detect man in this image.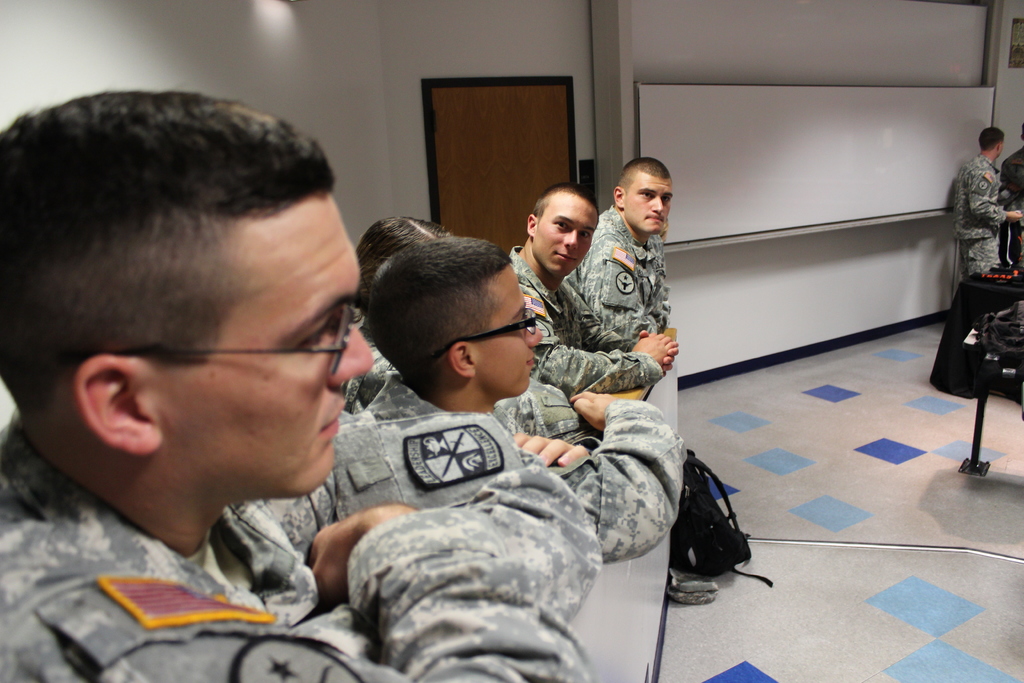
Detection: pyautogui.locateOnScreen(1005, 122, 1023, 217).
